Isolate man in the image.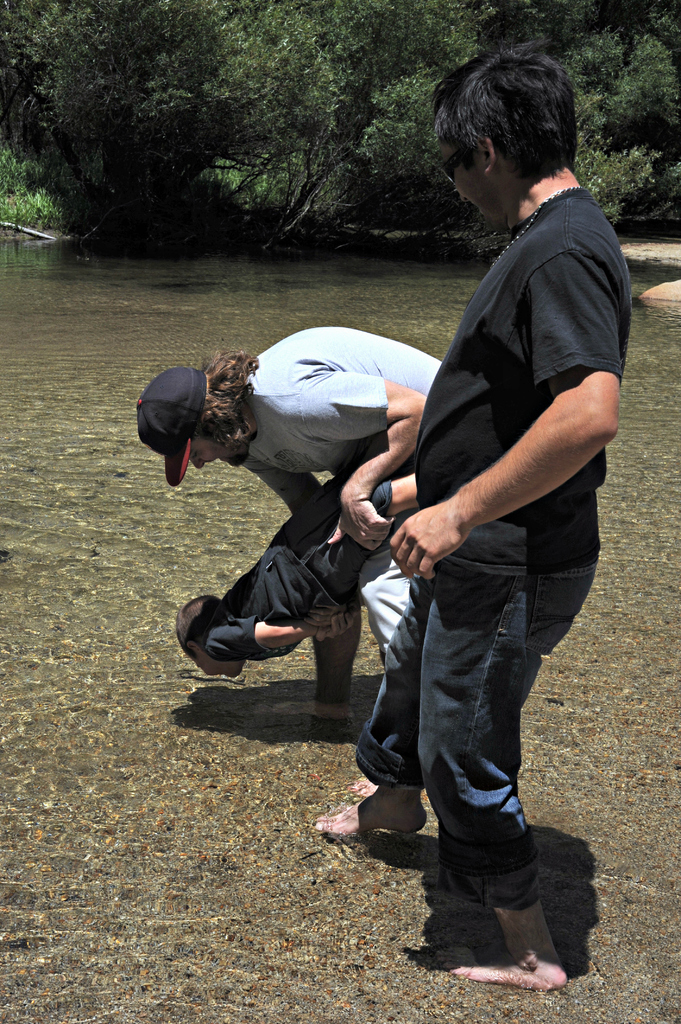
Isolated region: 136 323 441 676.
